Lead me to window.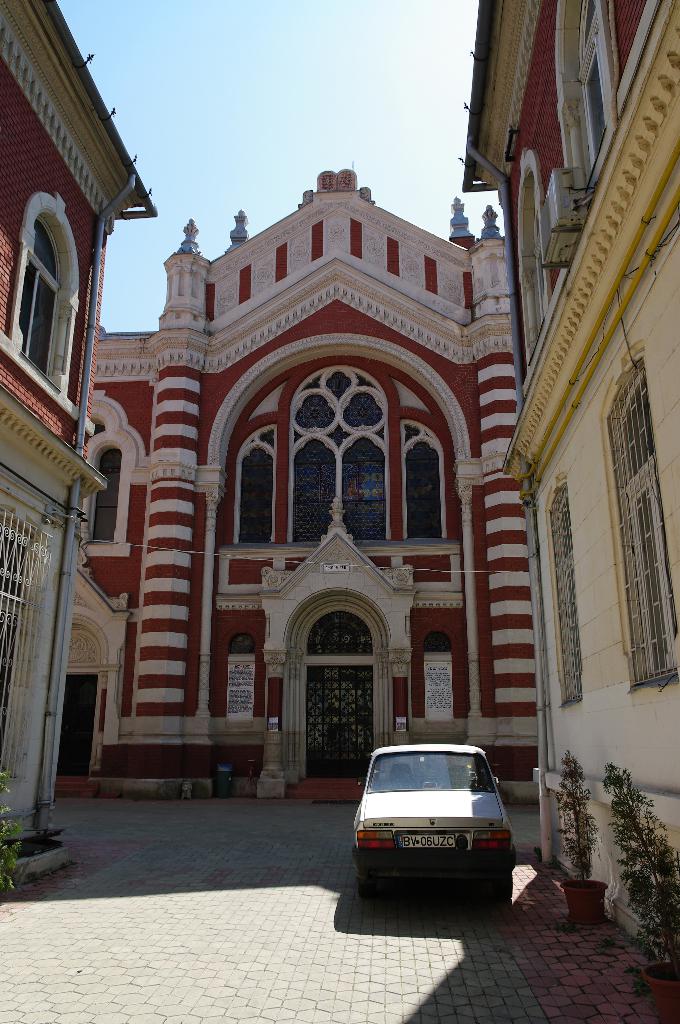
Lead to pyautogui.locateOnScreen(428, 632, 453, 725).
